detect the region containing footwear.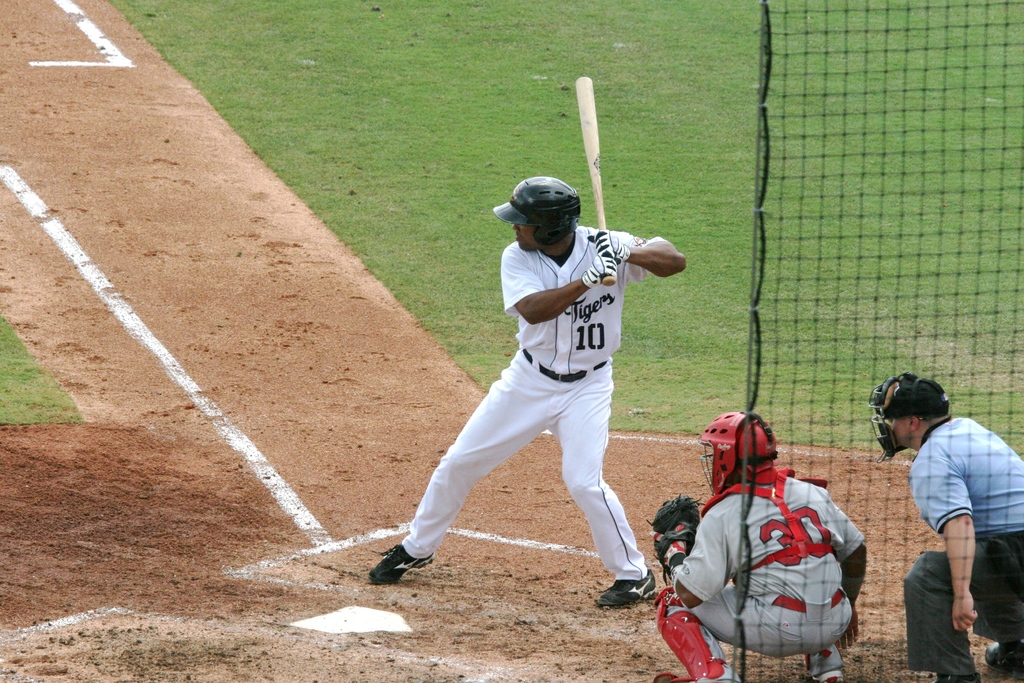
<bbox>793, 671, 851, 682</bbox>.
